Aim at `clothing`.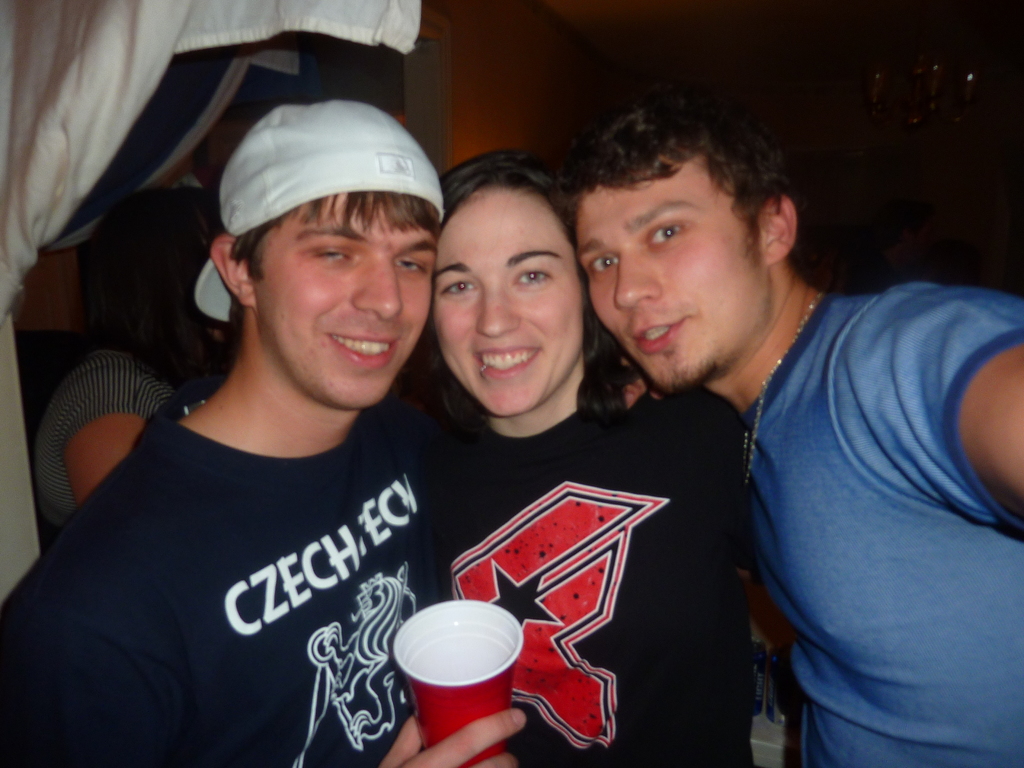
Aimed at bbox=[34, 353, 163, 525].
